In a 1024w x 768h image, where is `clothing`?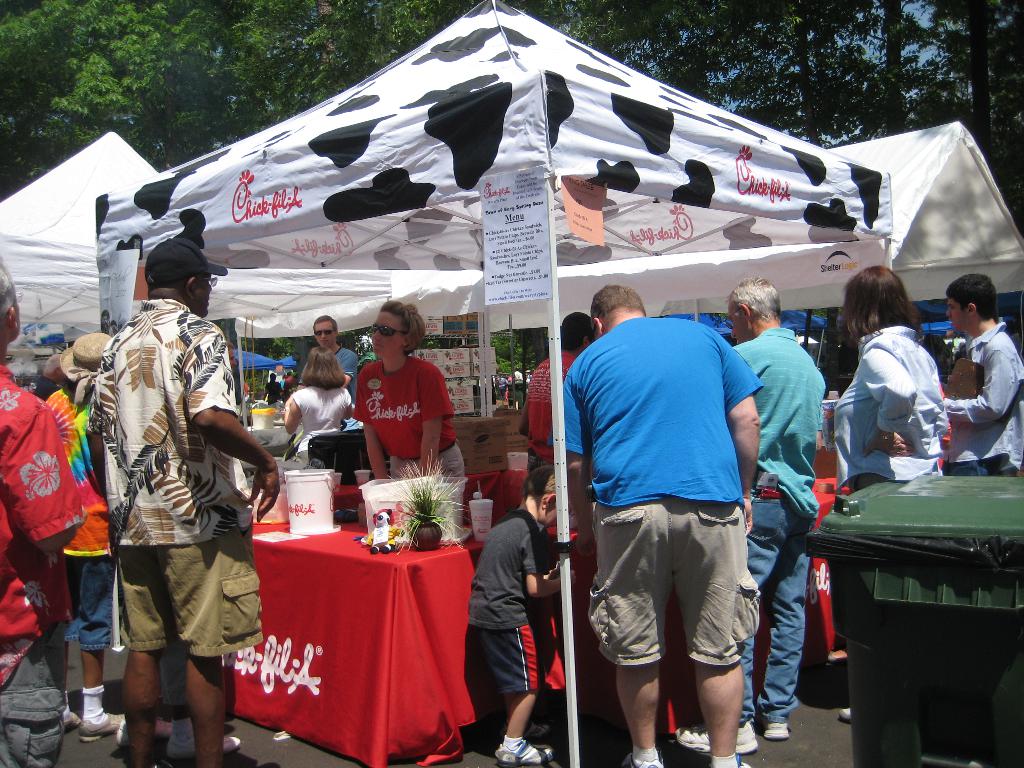
{"left": 93, "top": 262, "right": 261, "bottom": 728}.
